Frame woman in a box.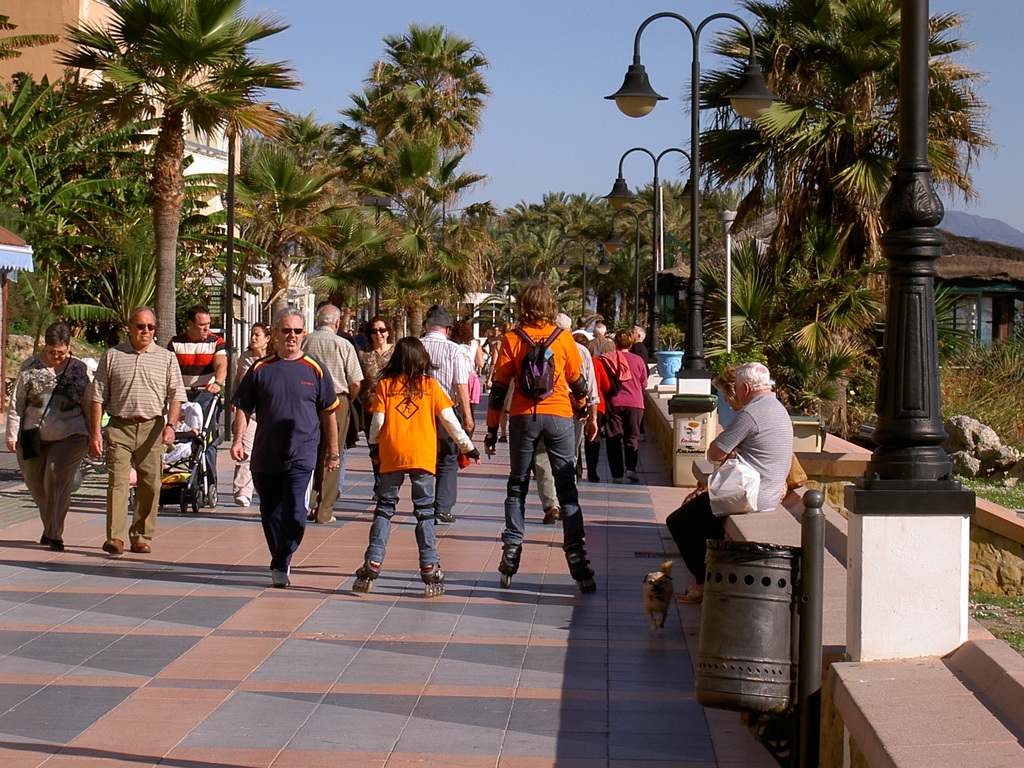
rect(451, 318, 485, 436).
